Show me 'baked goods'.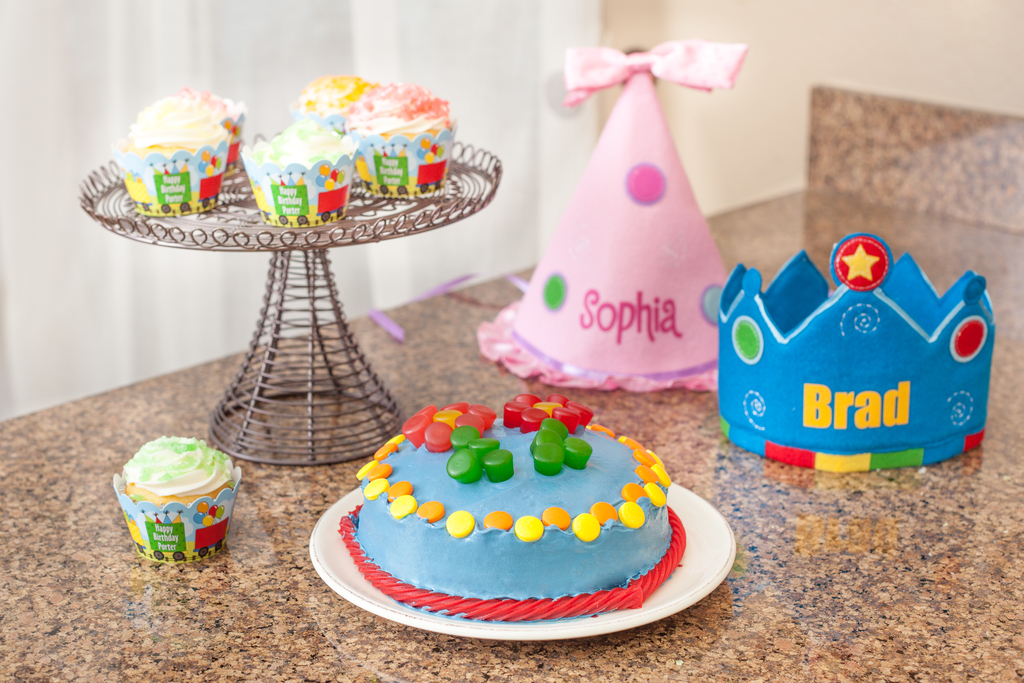
'baked goods' is here: [left=350, top=416, right=673, bottom=593].
